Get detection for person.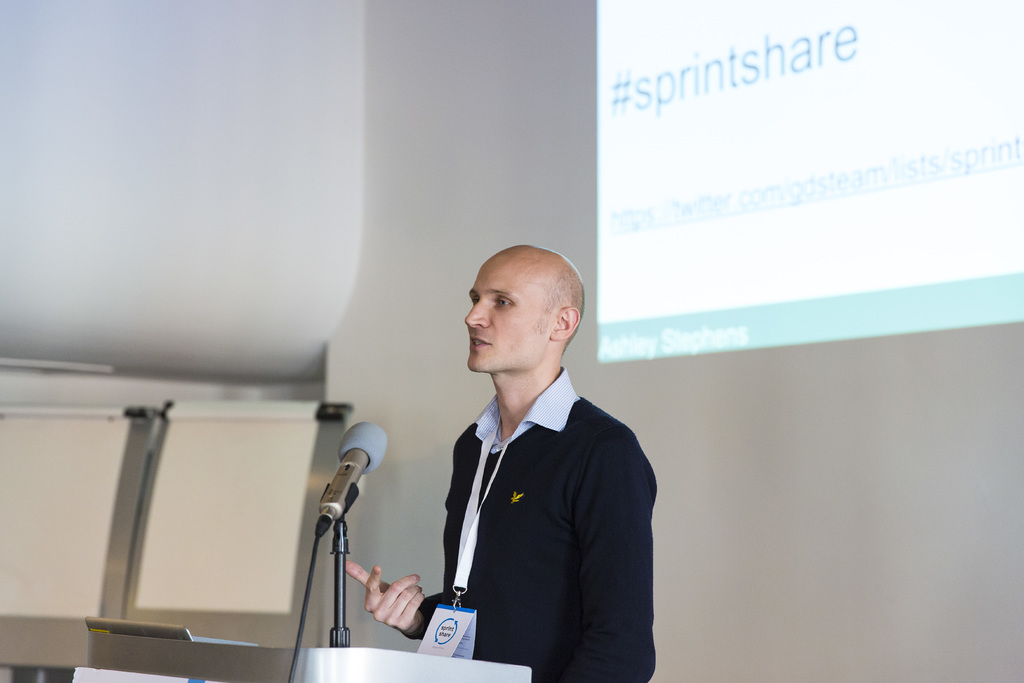
Detection: [left=427, top=229, right=668, bottom=682].
